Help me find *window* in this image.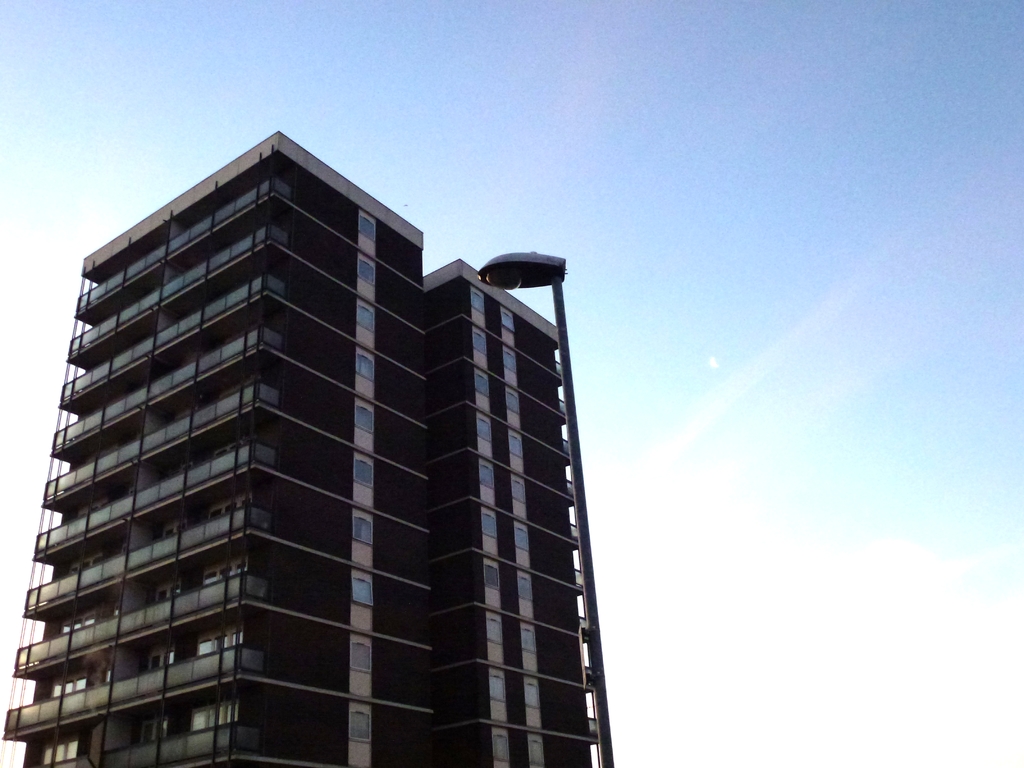
Found it: region(142, 717, 173, 742).
